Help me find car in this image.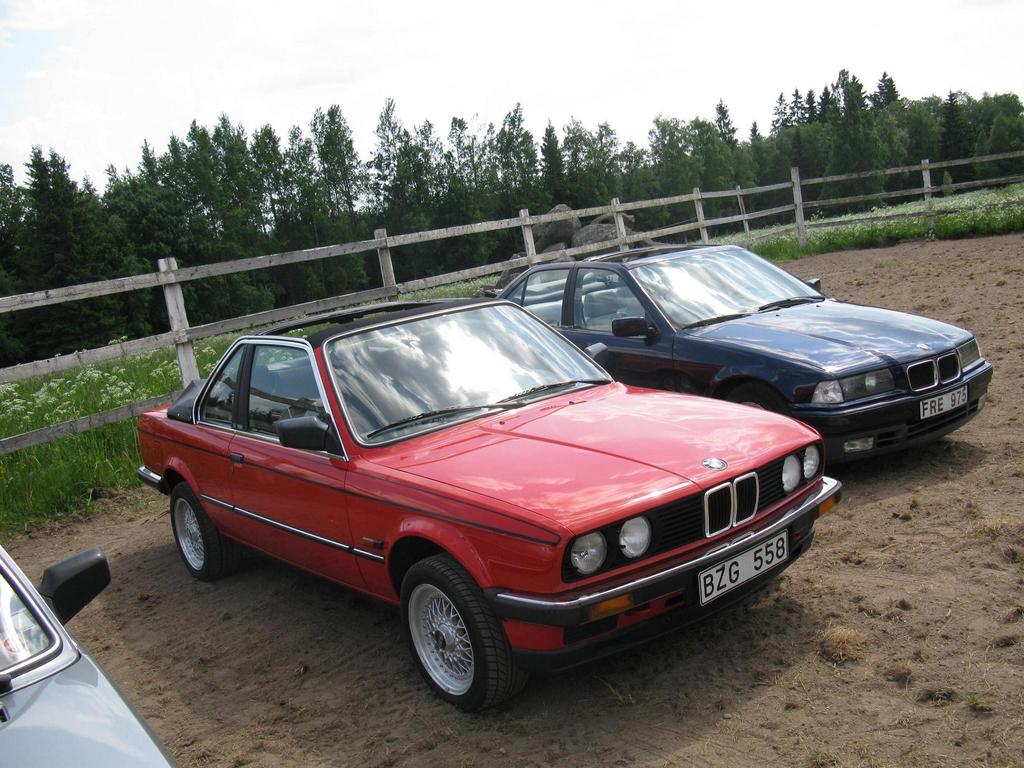
Found it: {"left": 134, "top": 313, "right": 844, "bottom": 700}.
